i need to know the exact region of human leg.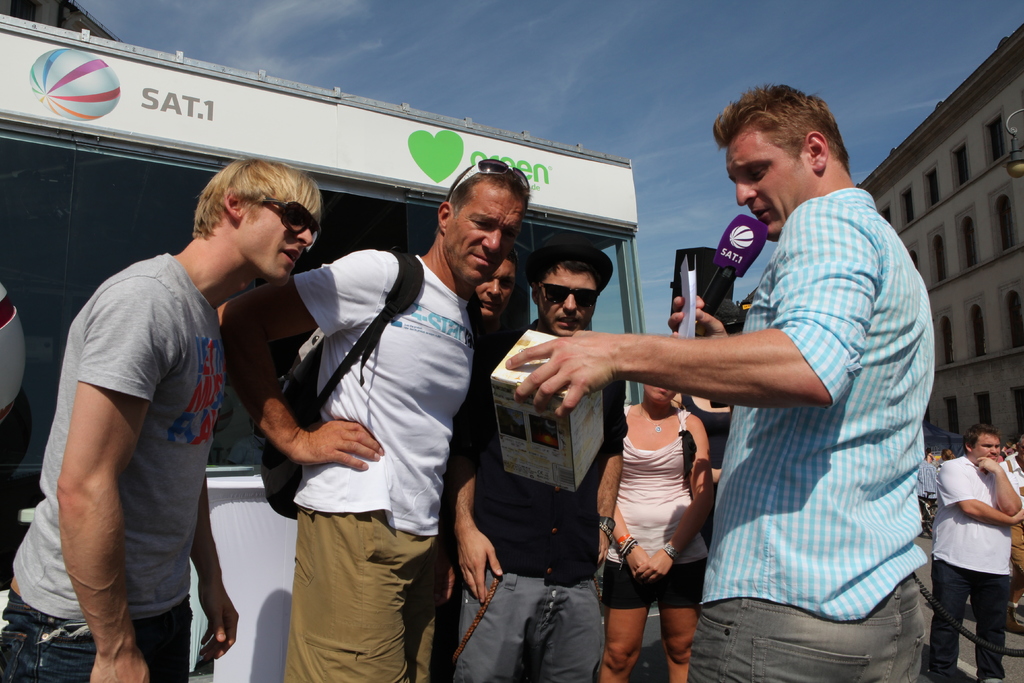
Region: 456 532 536 682.
